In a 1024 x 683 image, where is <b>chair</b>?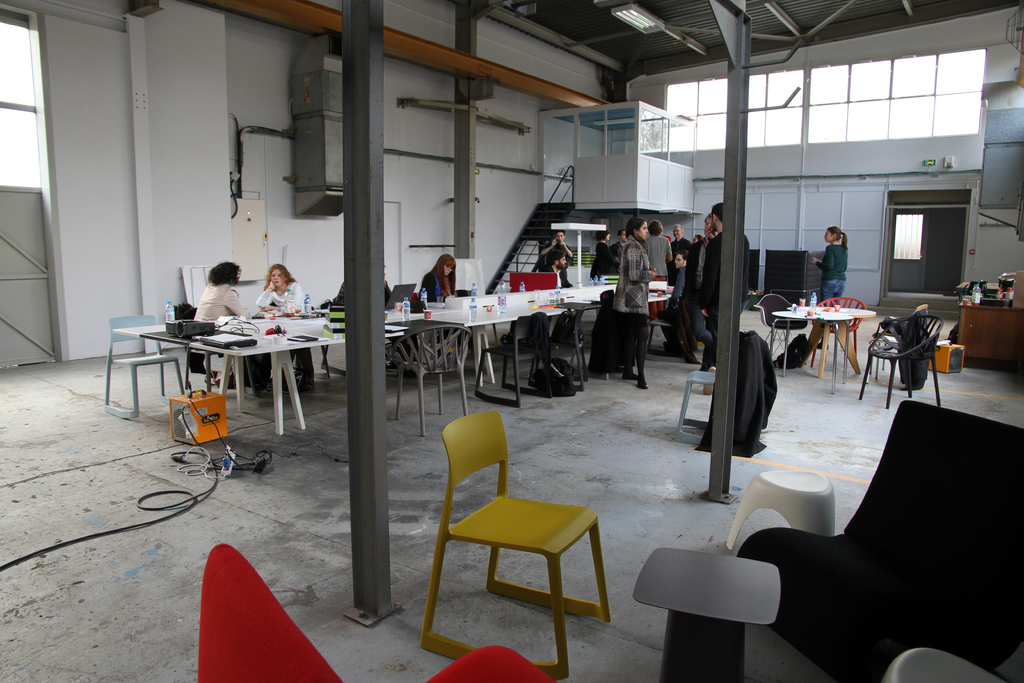
[left=99, top=311, right=182, bottom=418].
